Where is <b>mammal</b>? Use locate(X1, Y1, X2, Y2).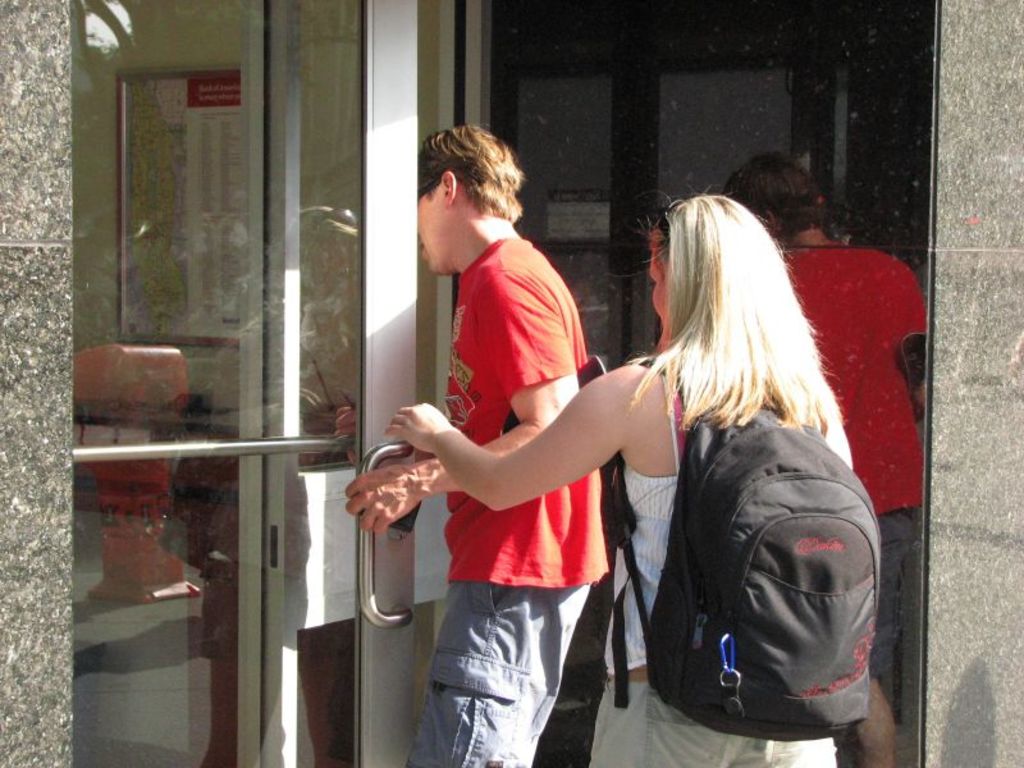
locate(340, 119, 614, 767).
